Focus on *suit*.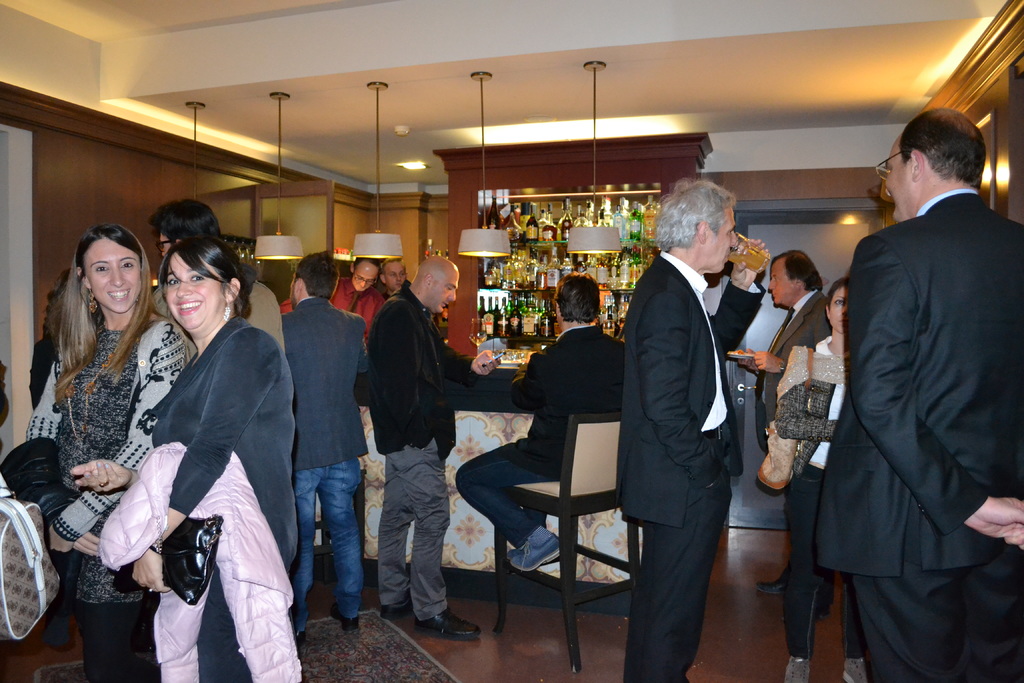
Focused at <box>752,294,840,444</box>.
